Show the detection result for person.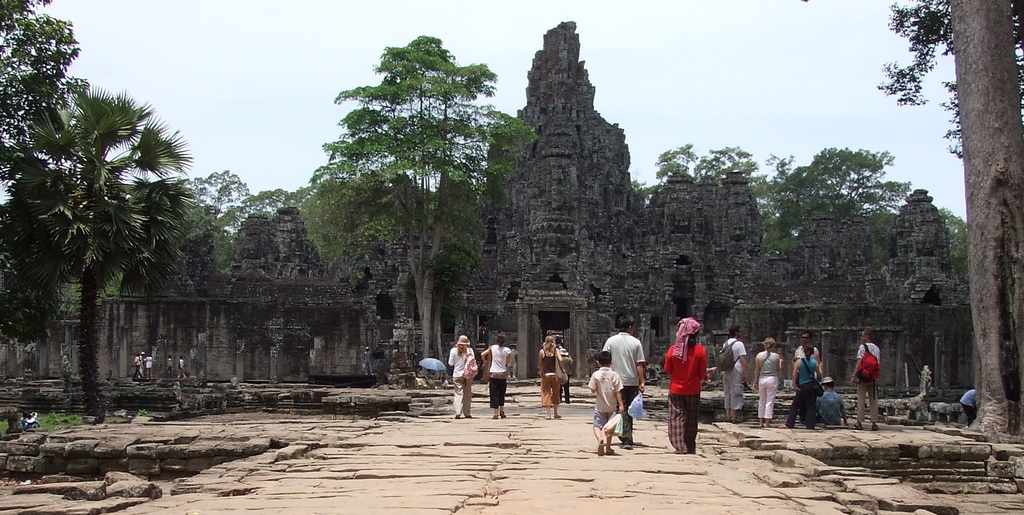
{"x1": 719, "y1": 323, "x2": 749, "y2": 421}.
